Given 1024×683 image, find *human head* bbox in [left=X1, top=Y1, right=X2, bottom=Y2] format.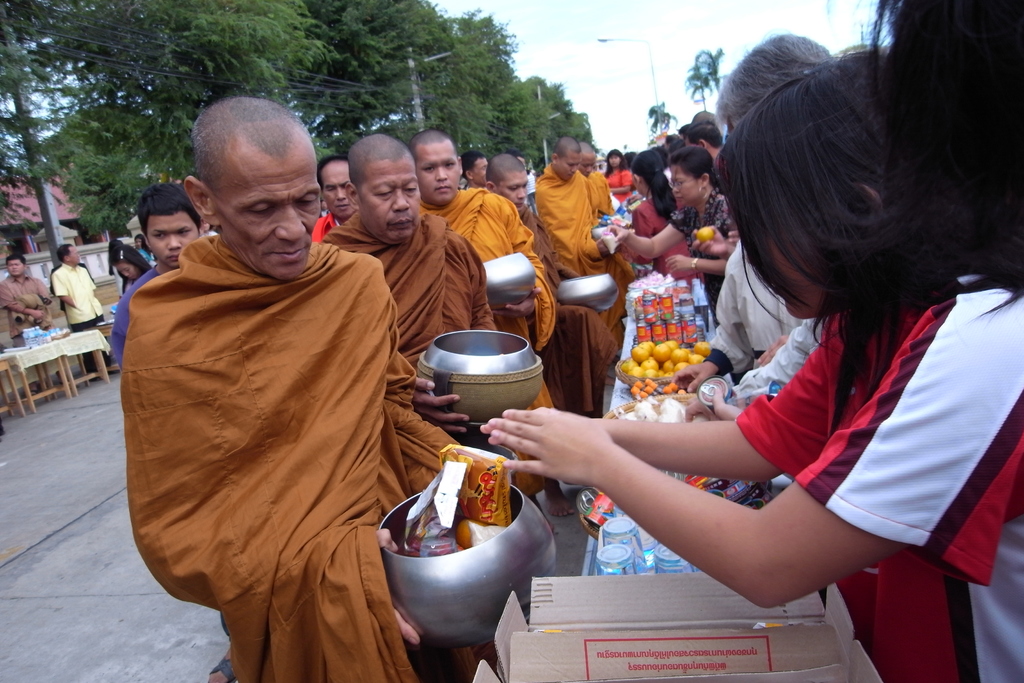
[left=604, top=147, right=620, bottom=169].
